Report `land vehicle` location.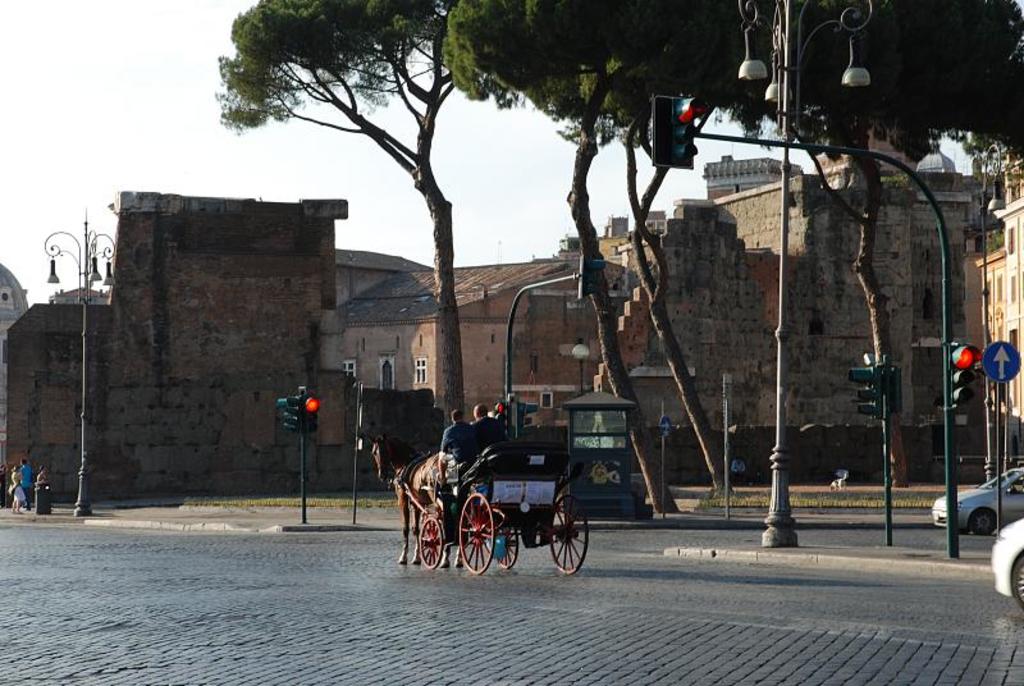
Report: select_region(430, 429, 603, 578).
